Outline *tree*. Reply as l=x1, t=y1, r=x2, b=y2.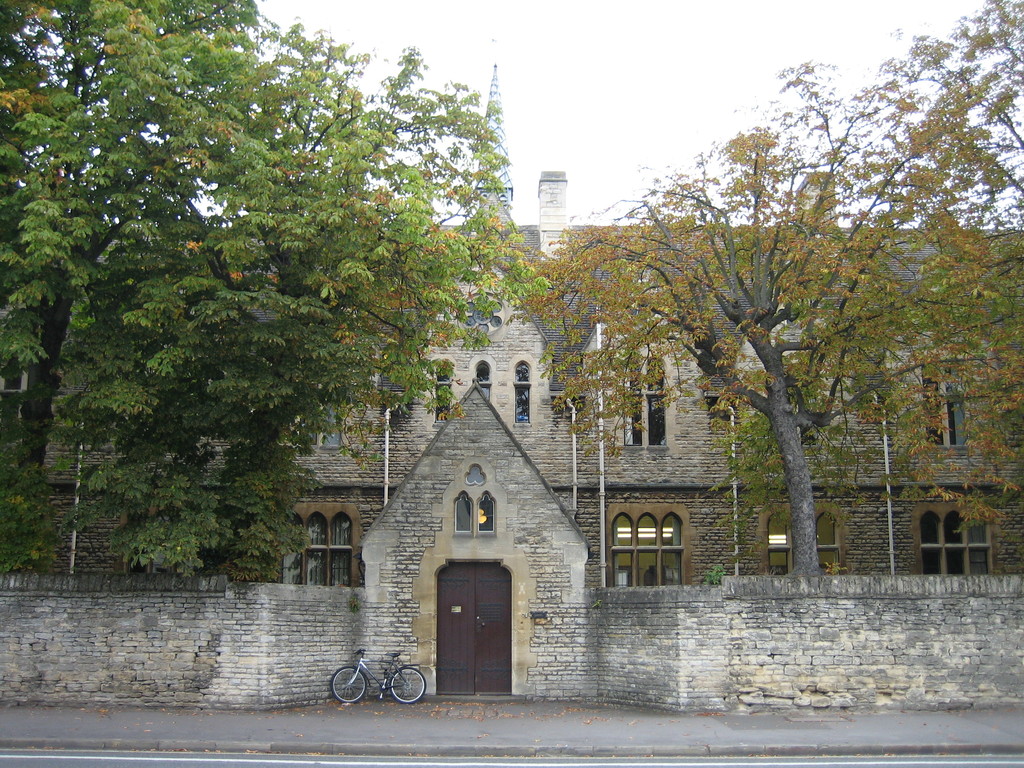
l=0, t=0, r=568, b=618.
